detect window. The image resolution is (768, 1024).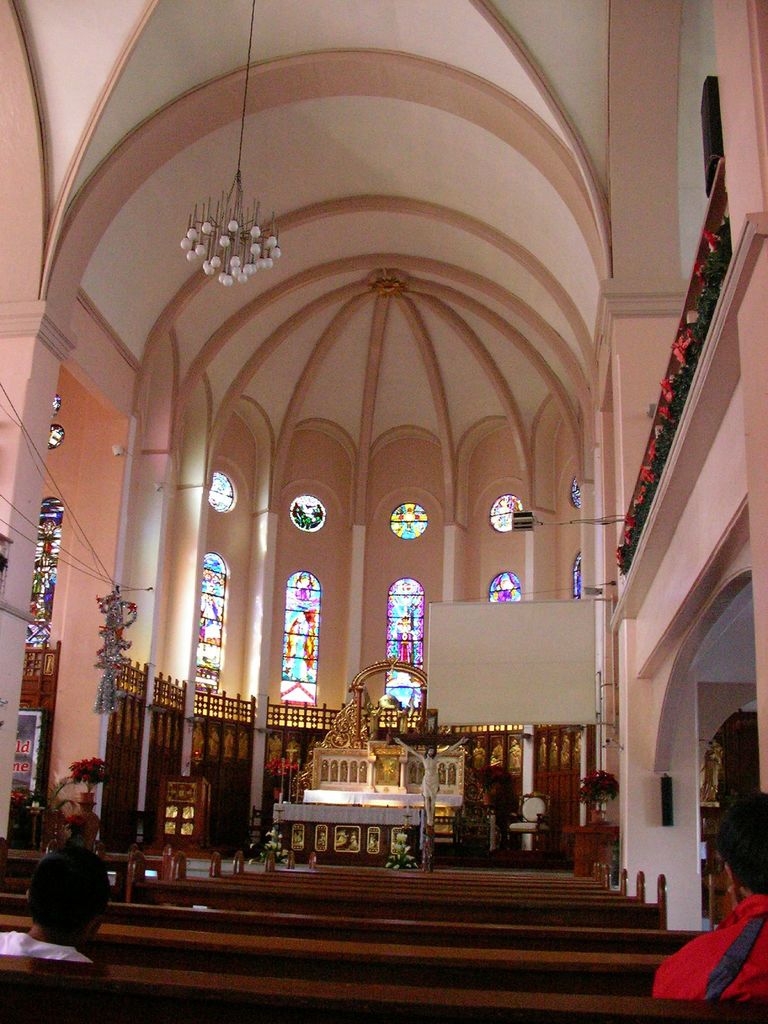
left=273, top=575, right=325, bottom=715.
